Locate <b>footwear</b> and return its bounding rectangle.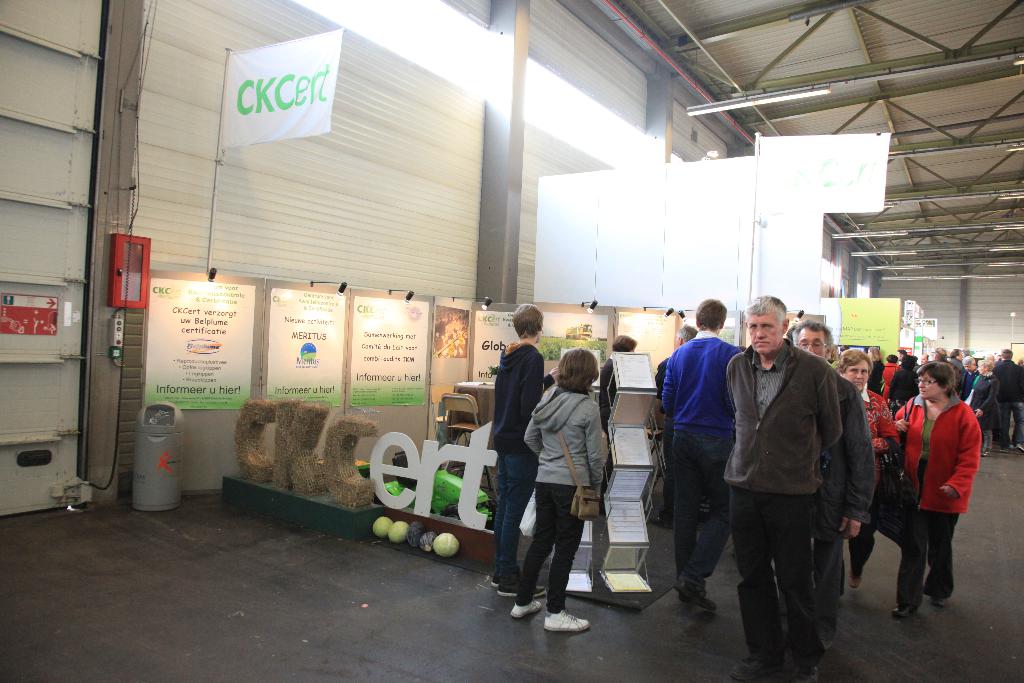
region(785, 667, 813, 682).
